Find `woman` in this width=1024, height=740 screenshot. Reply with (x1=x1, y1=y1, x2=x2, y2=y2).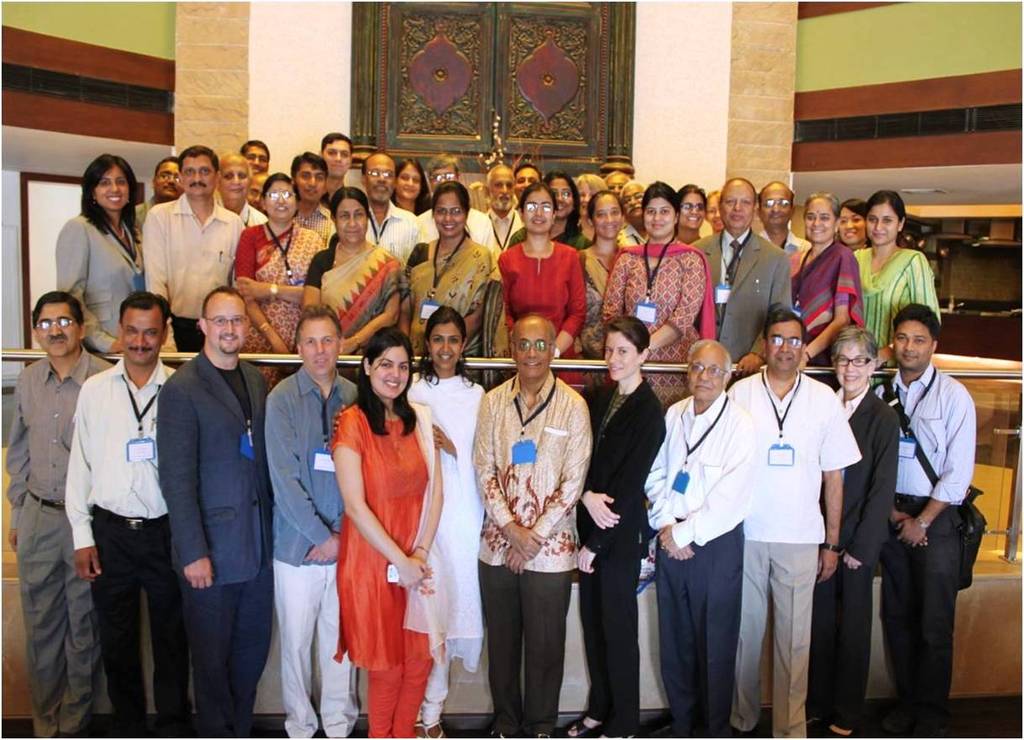
(x1=580, y1=314, x2=668, y2=739).
